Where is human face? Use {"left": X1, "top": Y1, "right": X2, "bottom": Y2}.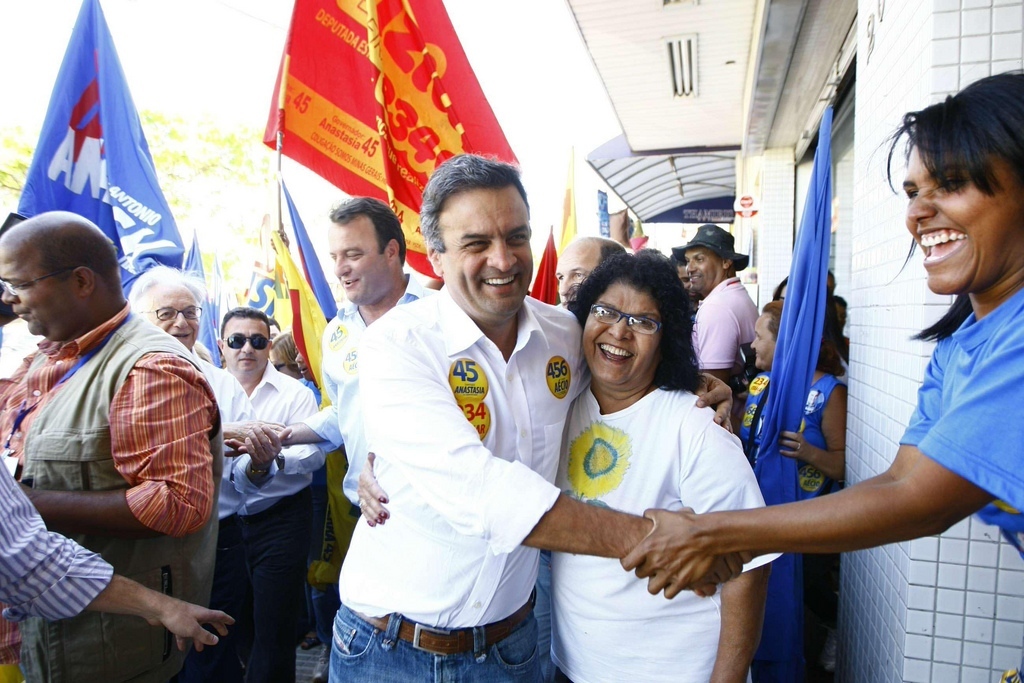
{"left": 3, "top": 255, "right": 73, "bottom": 335}.
